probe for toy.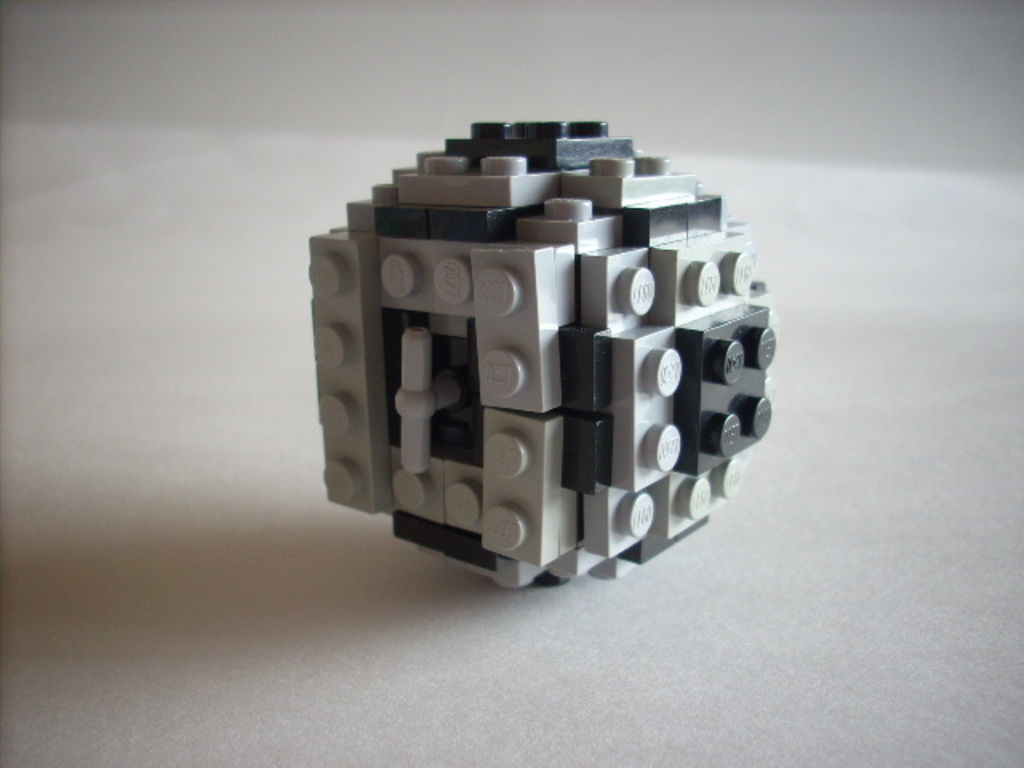
Probe result: 280:96:808:581.
